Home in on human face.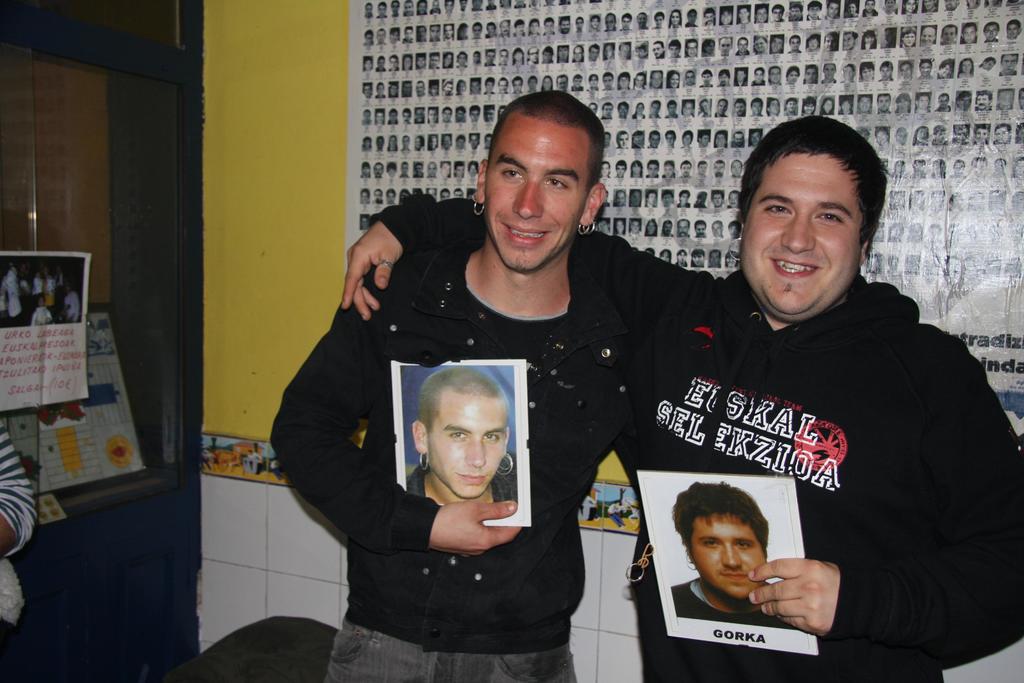
Homed in at rect(488, 122, 594, 268).
